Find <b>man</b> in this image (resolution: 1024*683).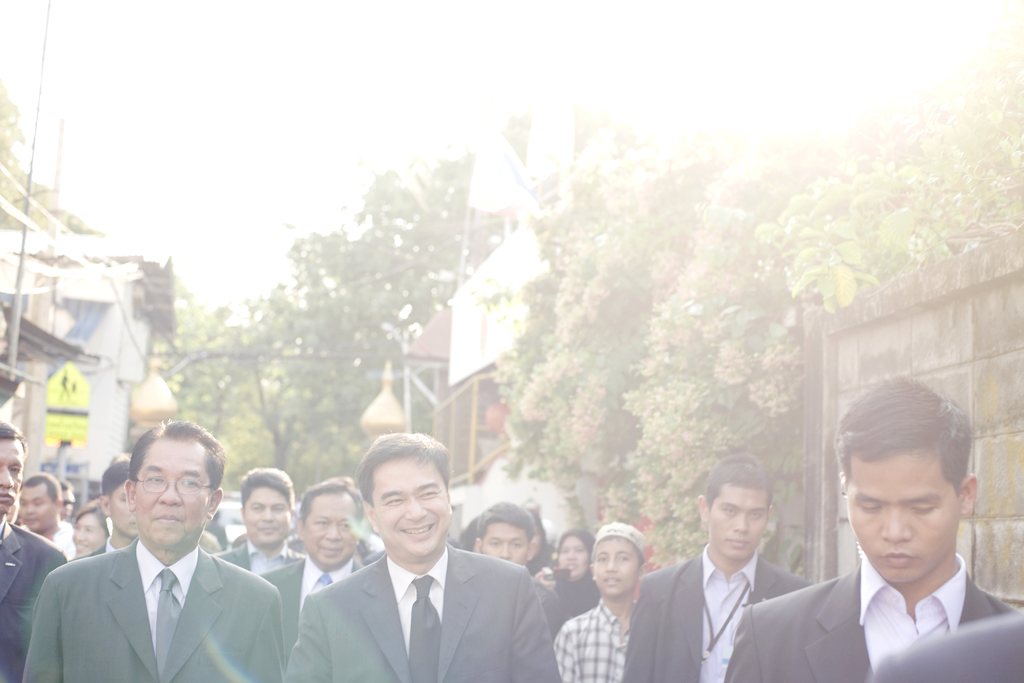
box(477, 500, 565, 636).
